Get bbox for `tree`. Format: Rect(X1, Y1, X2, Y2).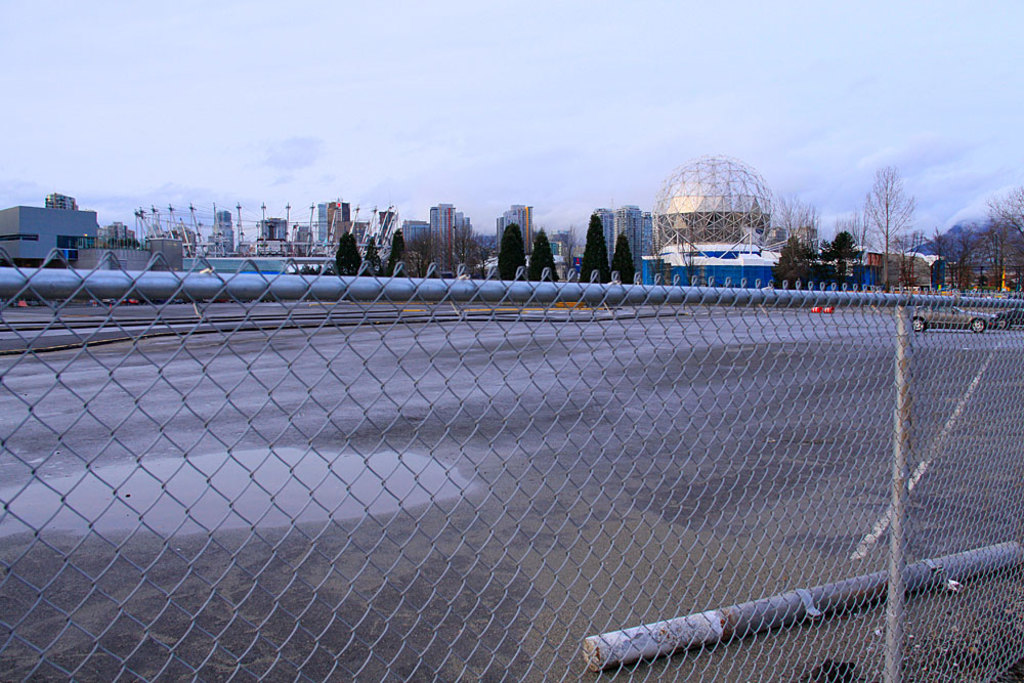
Rect(823, 229, 863, 258).
